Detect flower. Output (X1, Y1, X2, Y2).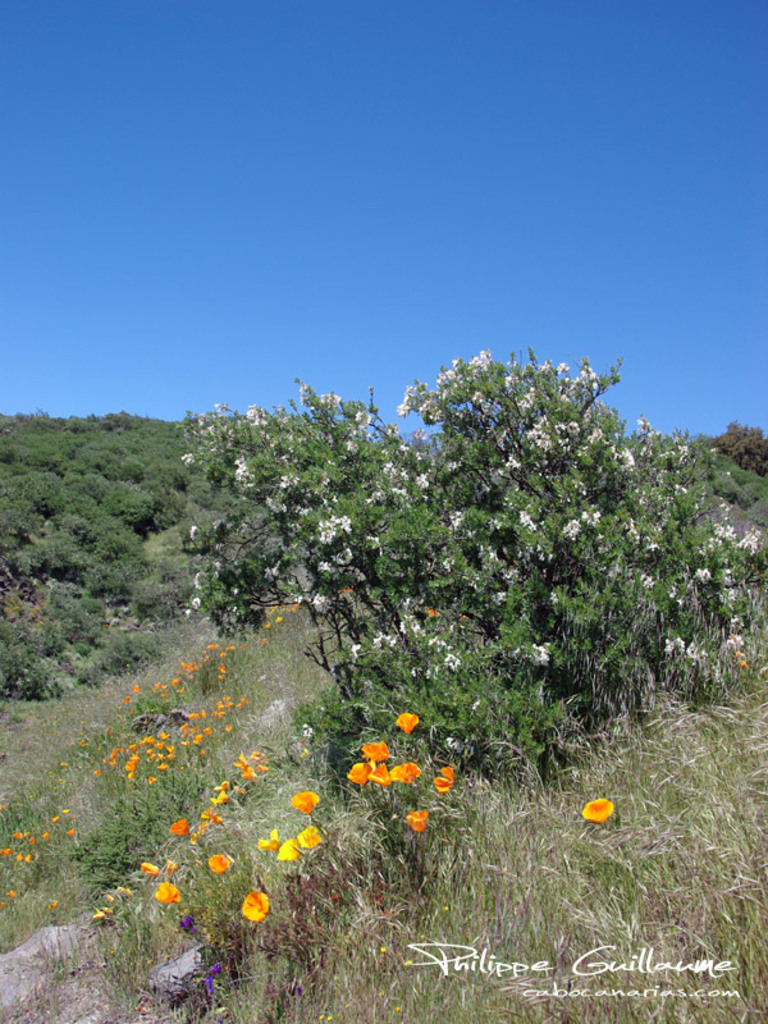
(349, 756, 376, 783).
